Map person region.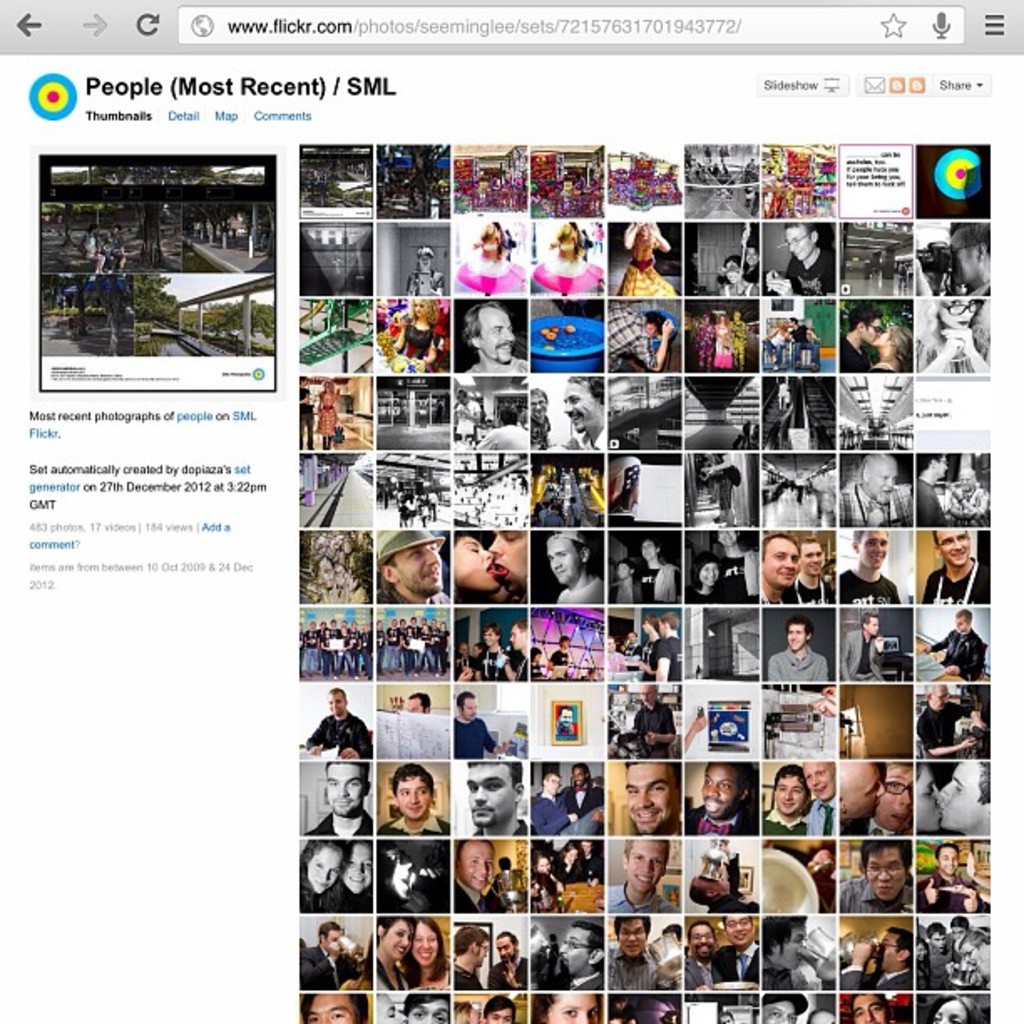
Mapped to l=768, t=617, r=830, b=681.
